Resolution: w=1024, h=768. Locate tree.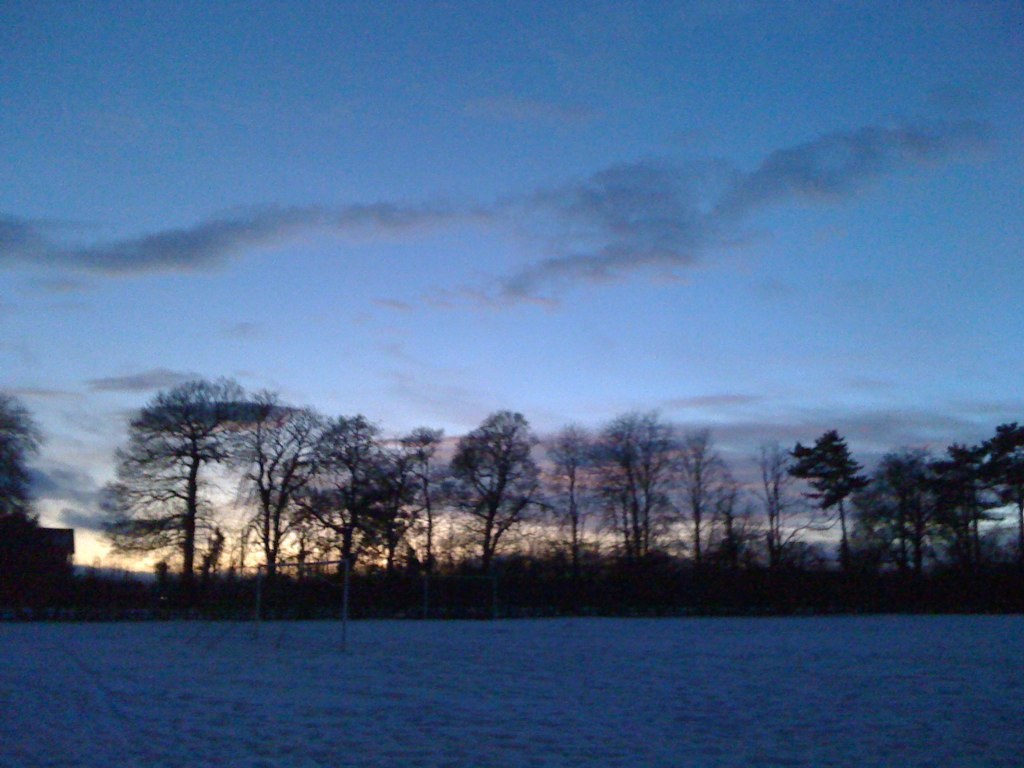
(left=961, top=418, right=1023, bottom=577).
